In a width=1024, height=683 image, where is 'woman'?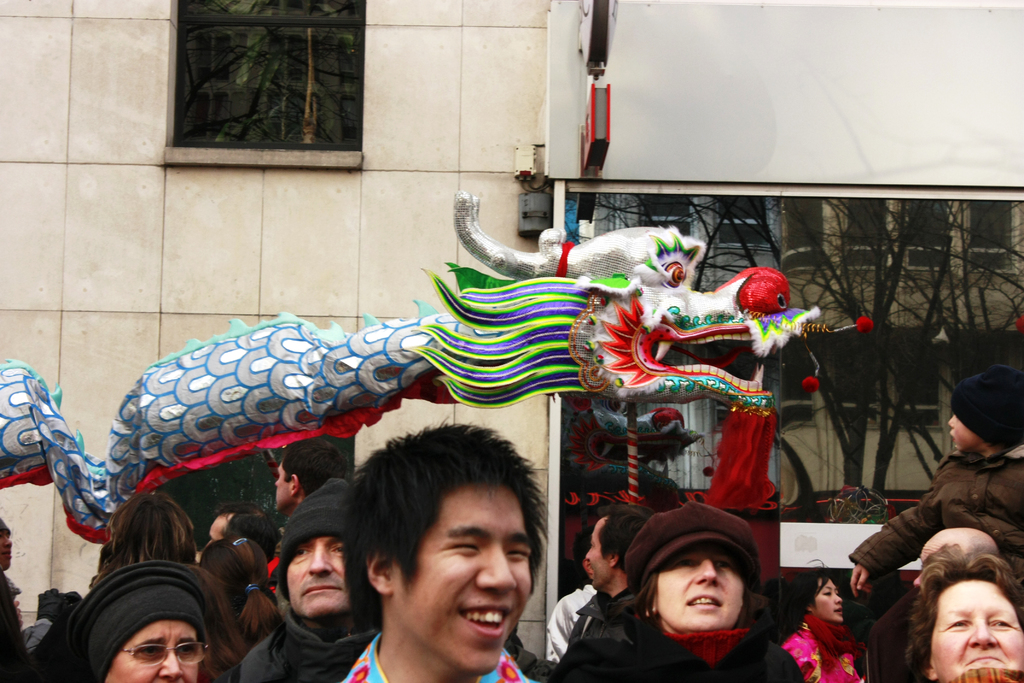
bbox=(94, 498, 209, 584).
